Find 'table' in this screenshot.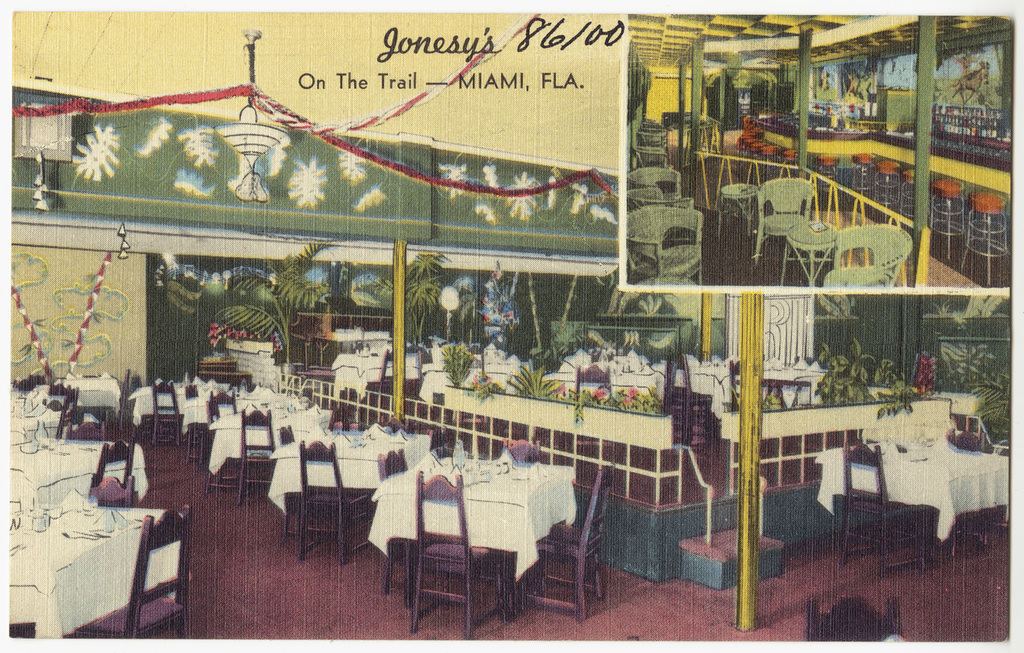
The bounding box for 'table' is [209, 410, 332, 498].
